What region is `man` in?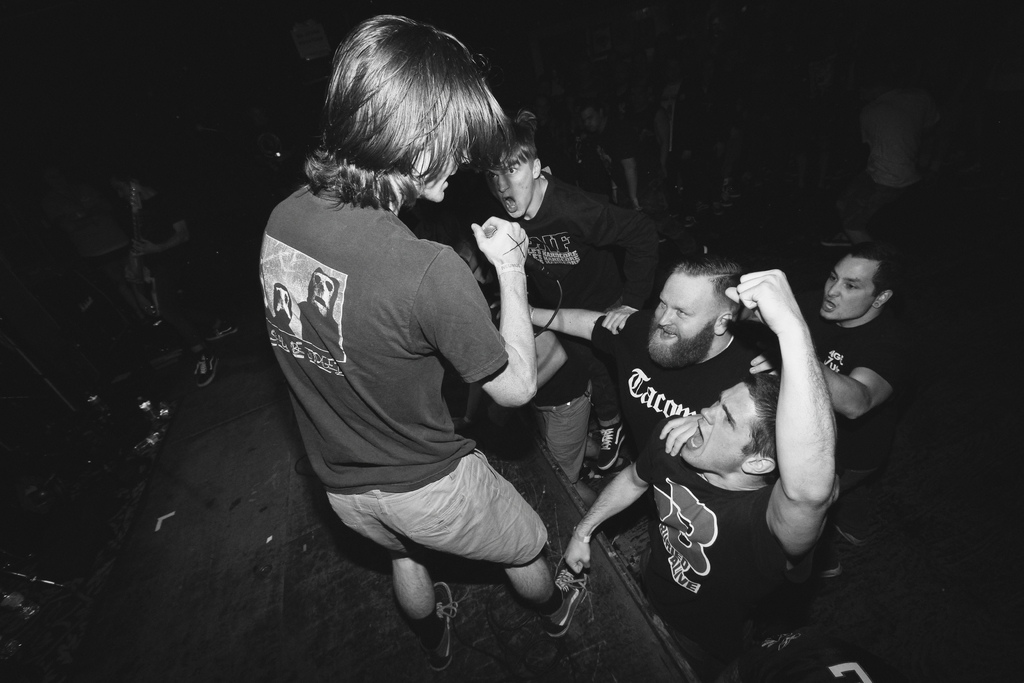
locate(452, 114, 657, 531).
